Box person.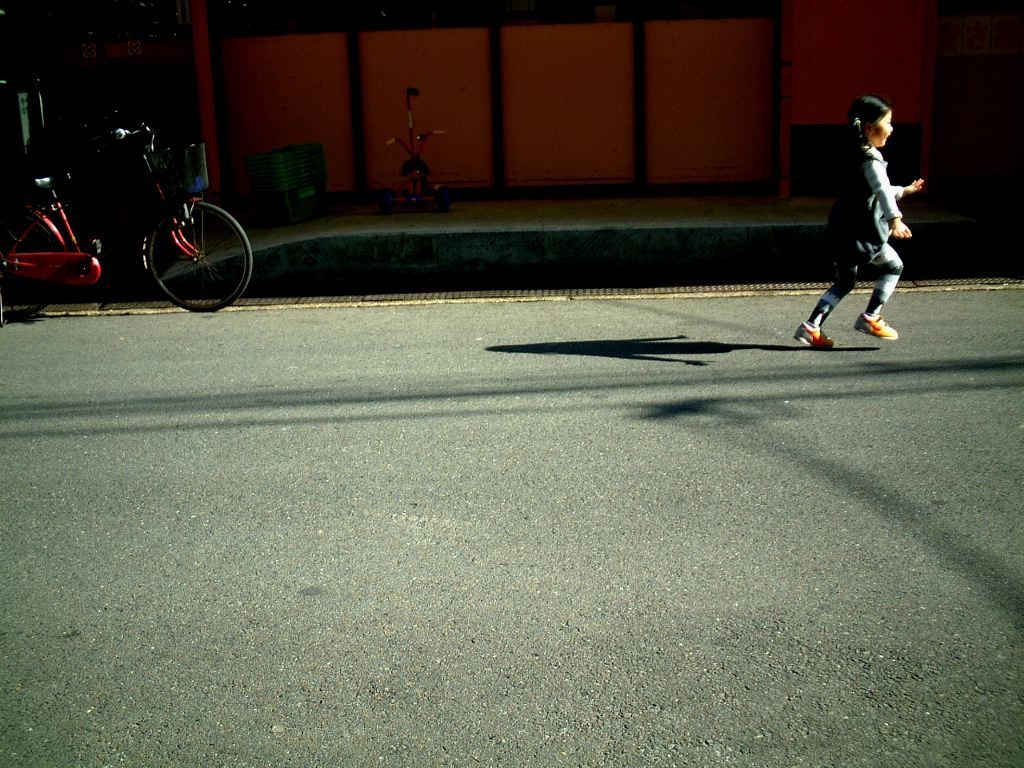
left=793, top=88, right=929, bottom=359.
